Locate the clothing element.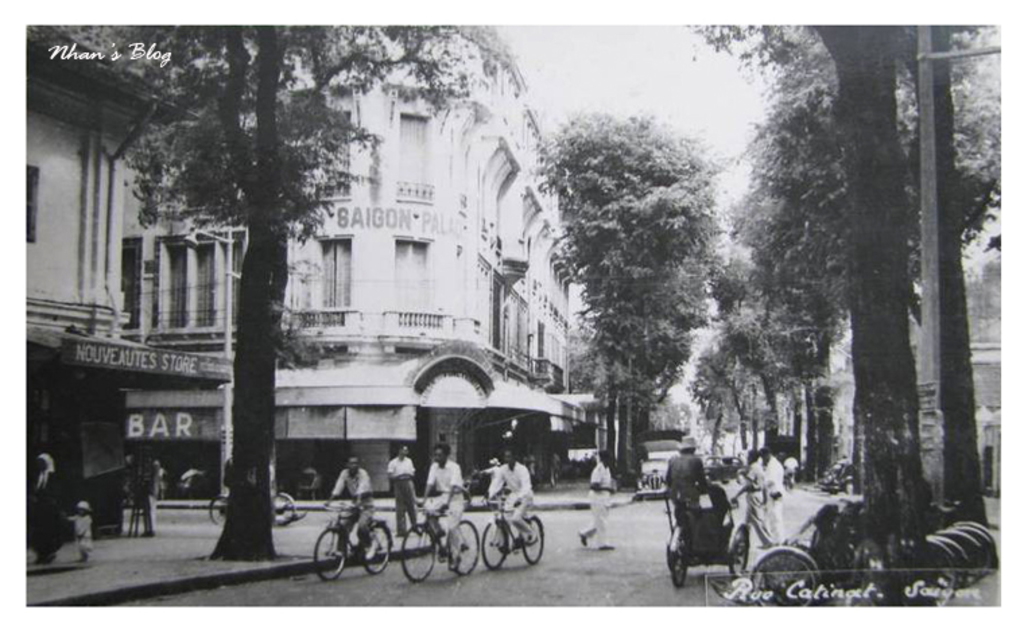
Element bbox: rect(663, 444, 705, 532).
